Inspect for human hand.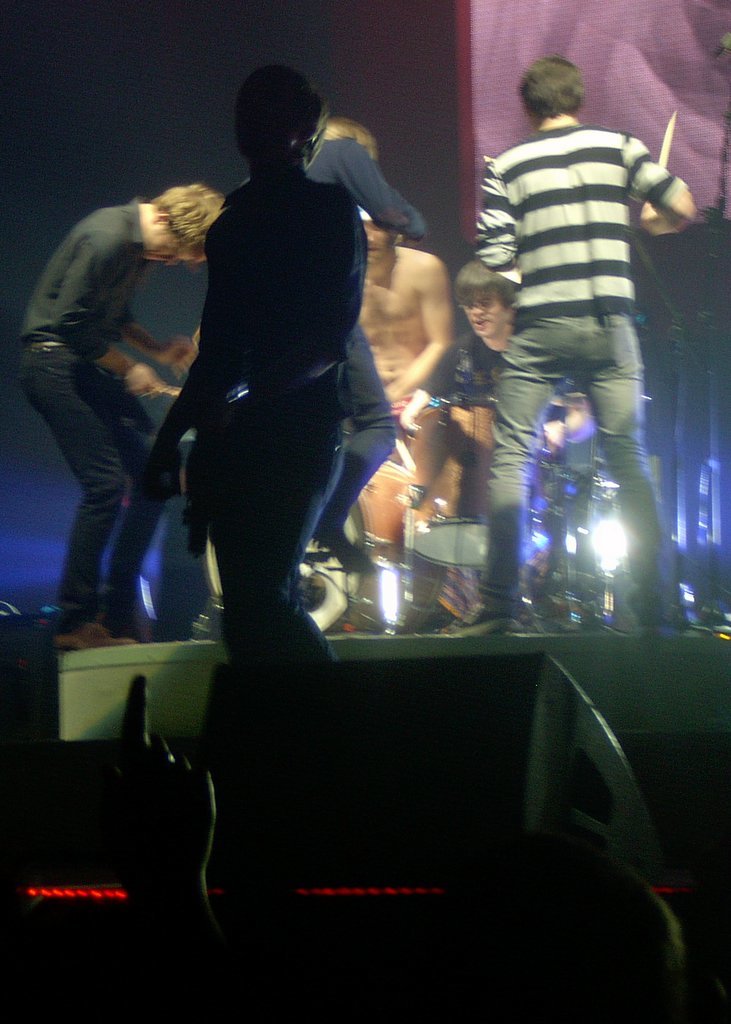
Inspection: l=117, t=363, r=165, b=396.
